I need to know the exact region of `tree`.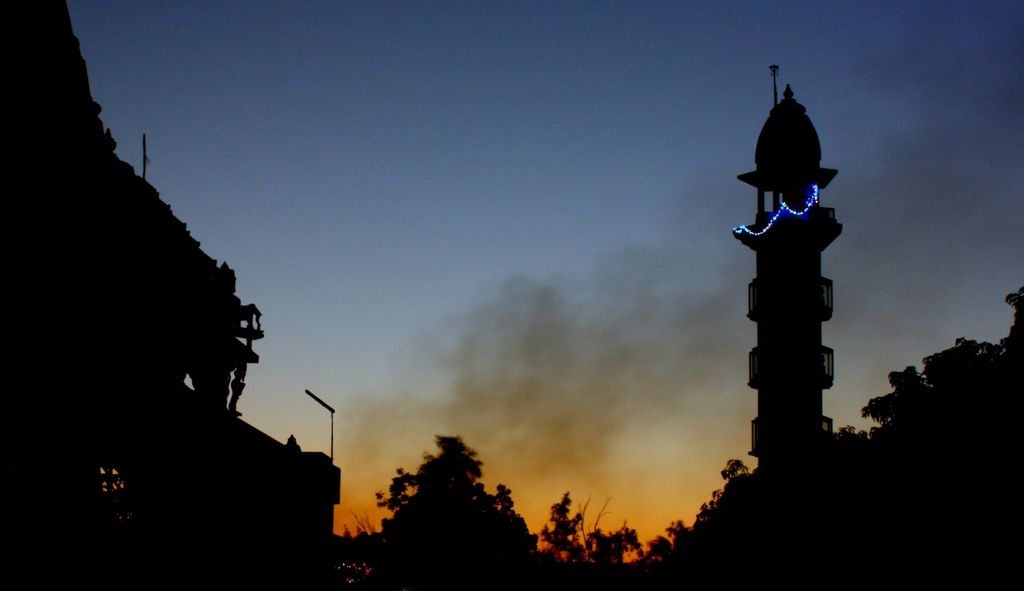
Region: [371,417,525,560].
